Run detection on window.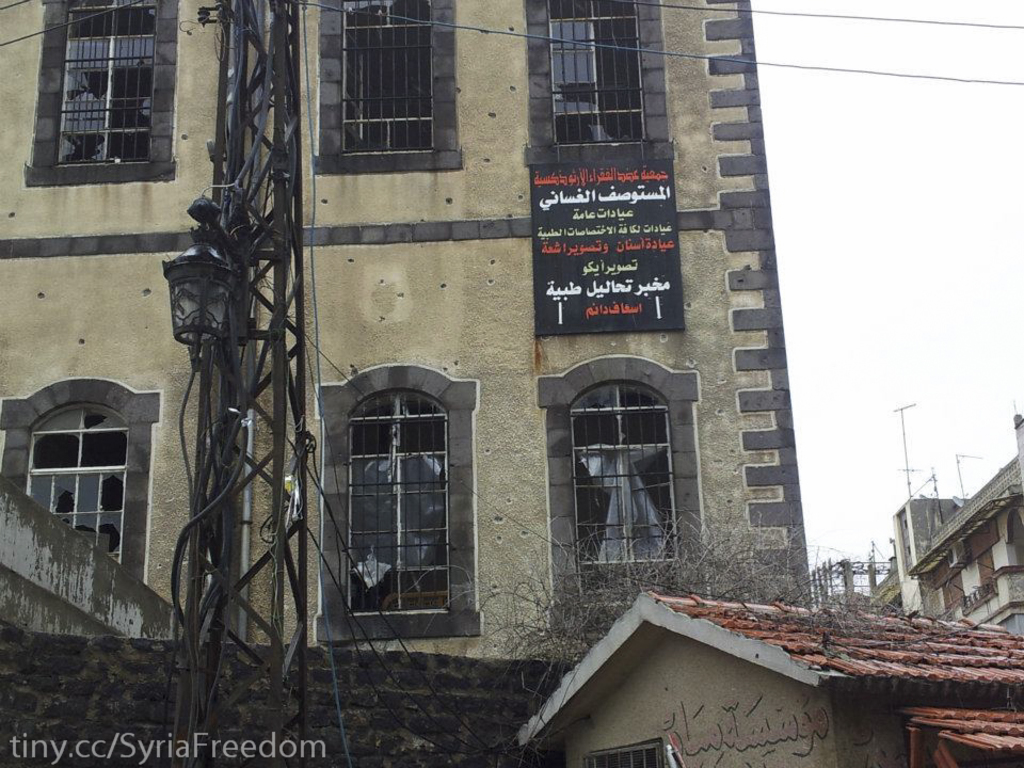
Result: {"left": 313, "top": 365, "right": 482, "bottom": 651}.
